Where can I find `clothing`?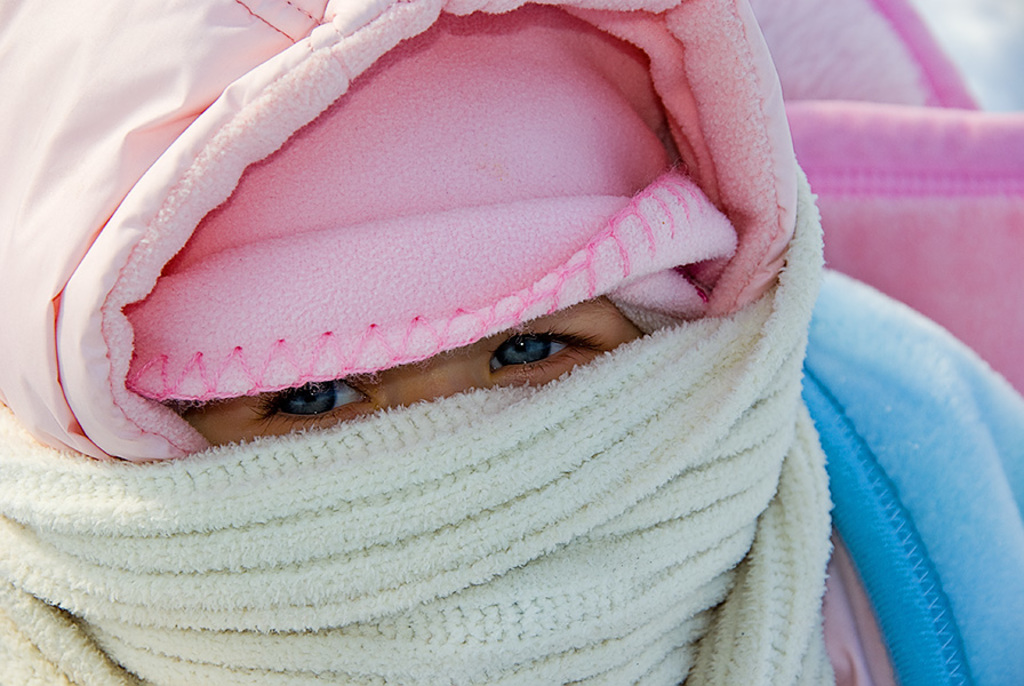
You can find it at (0, 0, 1023, 685).
